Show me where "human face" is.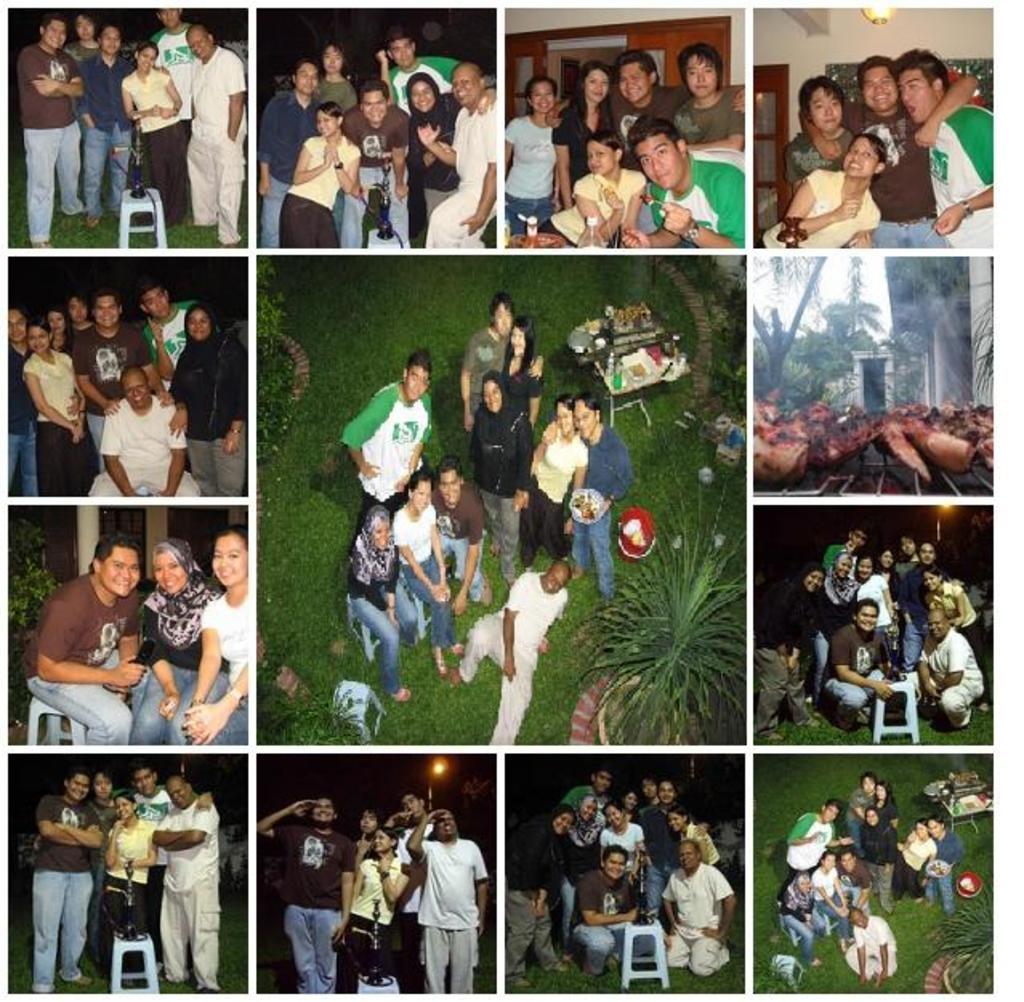
"human face" is at bbox(482, 375, 505, 409).
